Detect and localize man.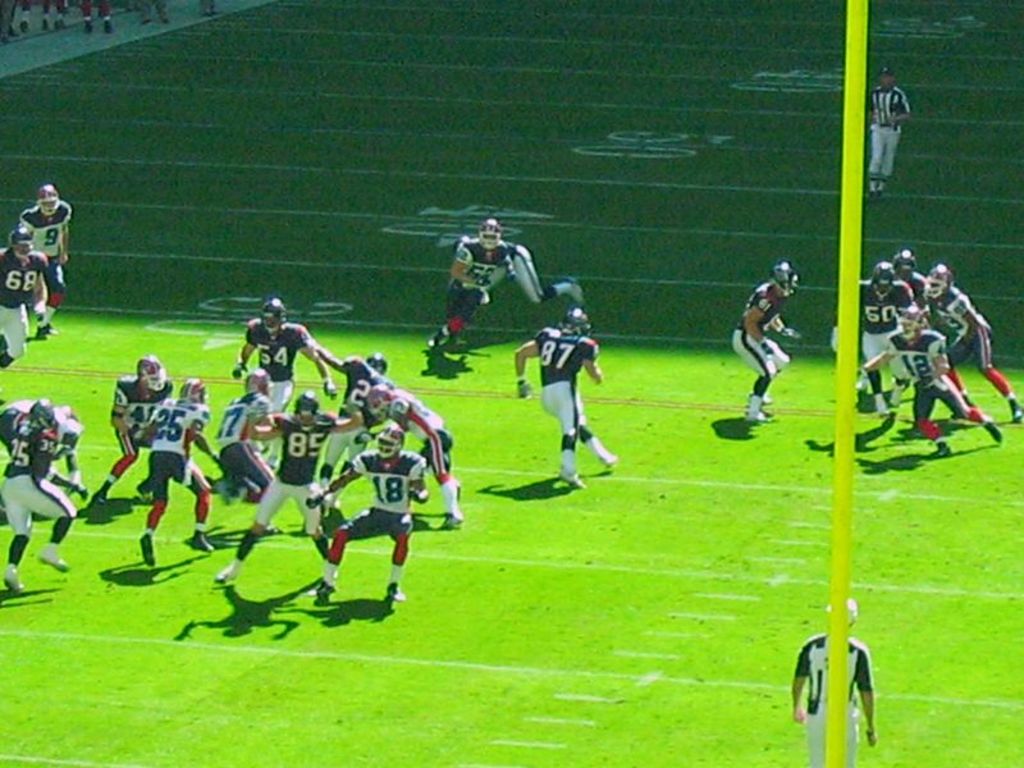
Localized at Rect(728, 260, 800, 426).
